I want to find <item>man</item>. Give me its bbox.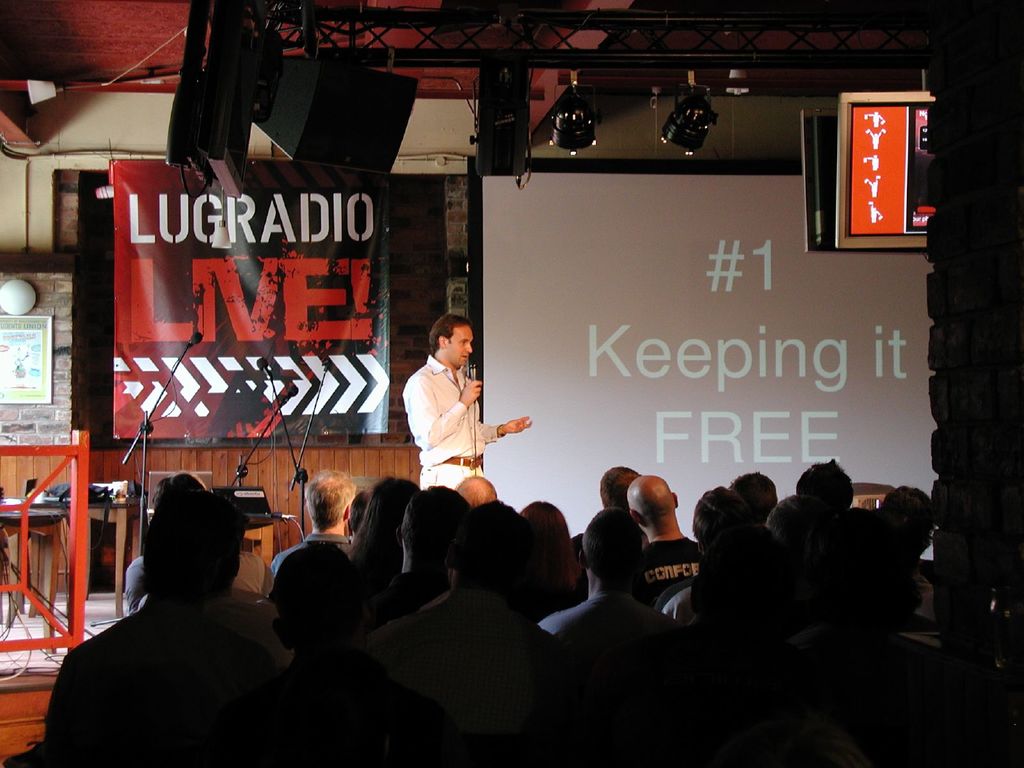
[left=40, top=472, right=303, bottom=767].
